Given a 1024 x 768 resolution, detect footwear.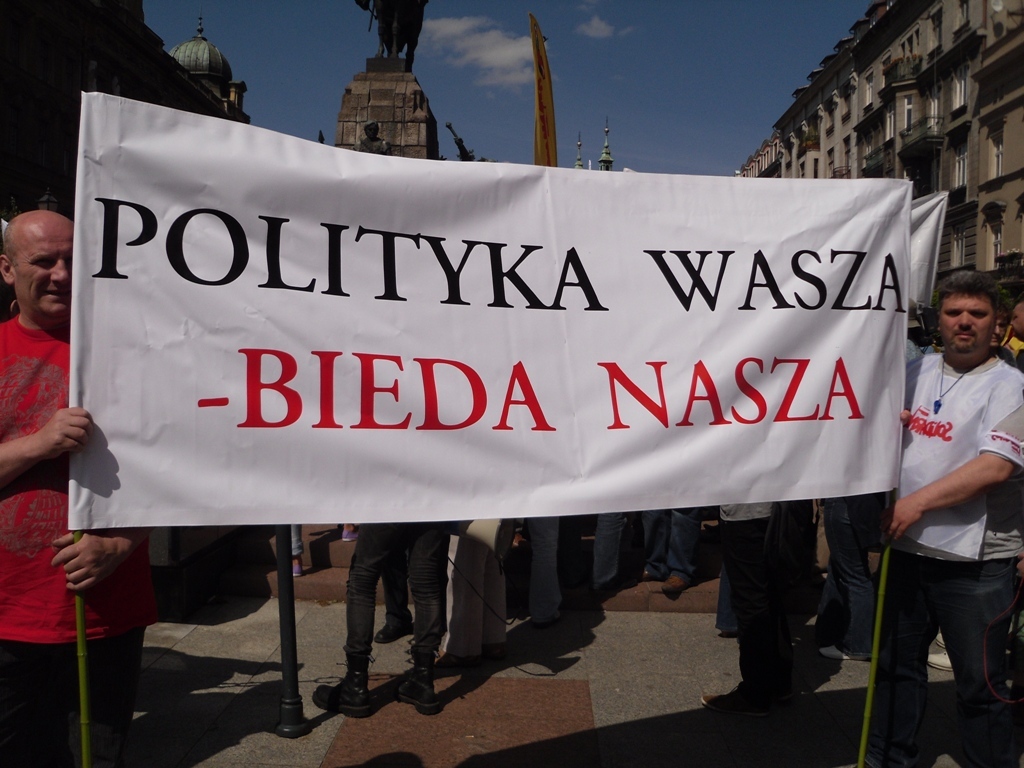
(x1=661, y1=575, x2=682, y2=591).
